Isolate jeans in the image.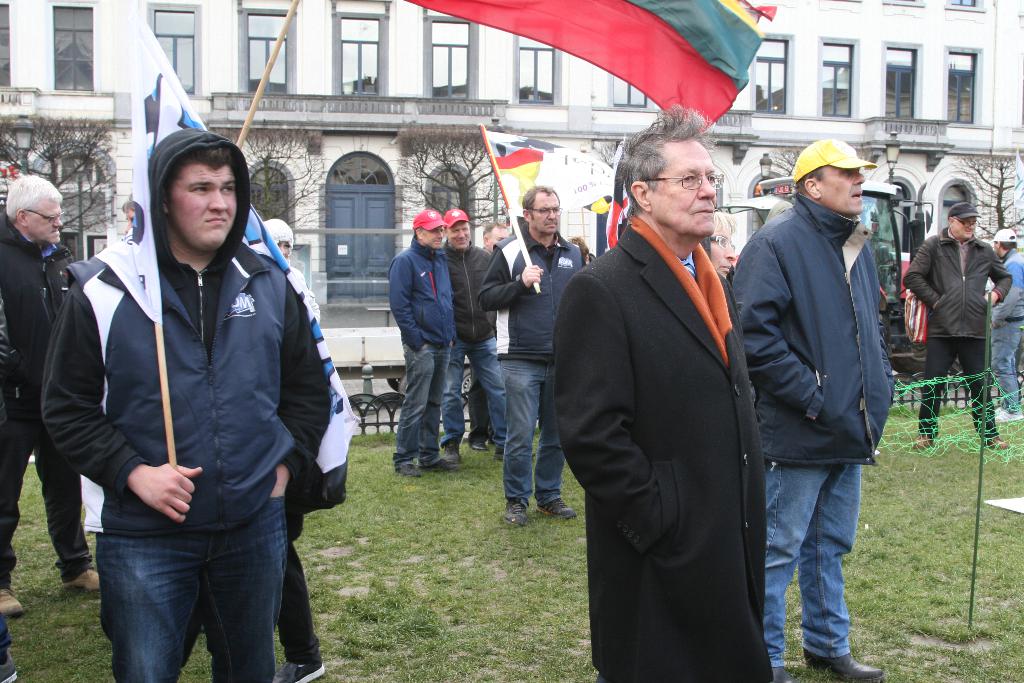
Isolated region: 396 349 454 465.
